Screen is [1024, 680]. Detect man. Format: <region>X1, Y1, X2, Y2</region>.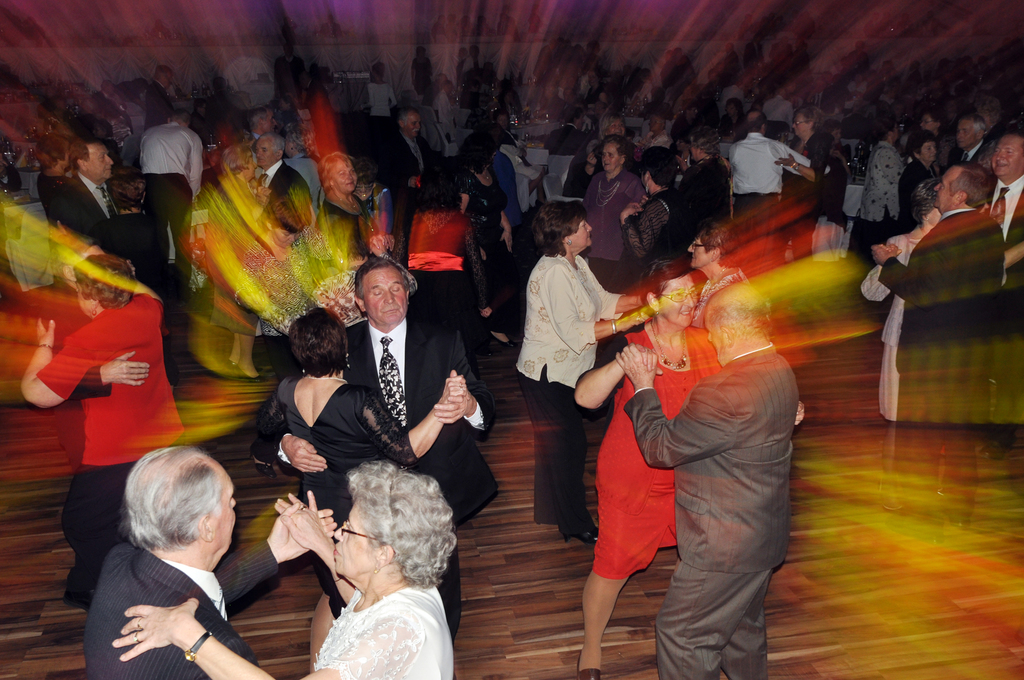
<region>30, 135, 209, 400</region>.
